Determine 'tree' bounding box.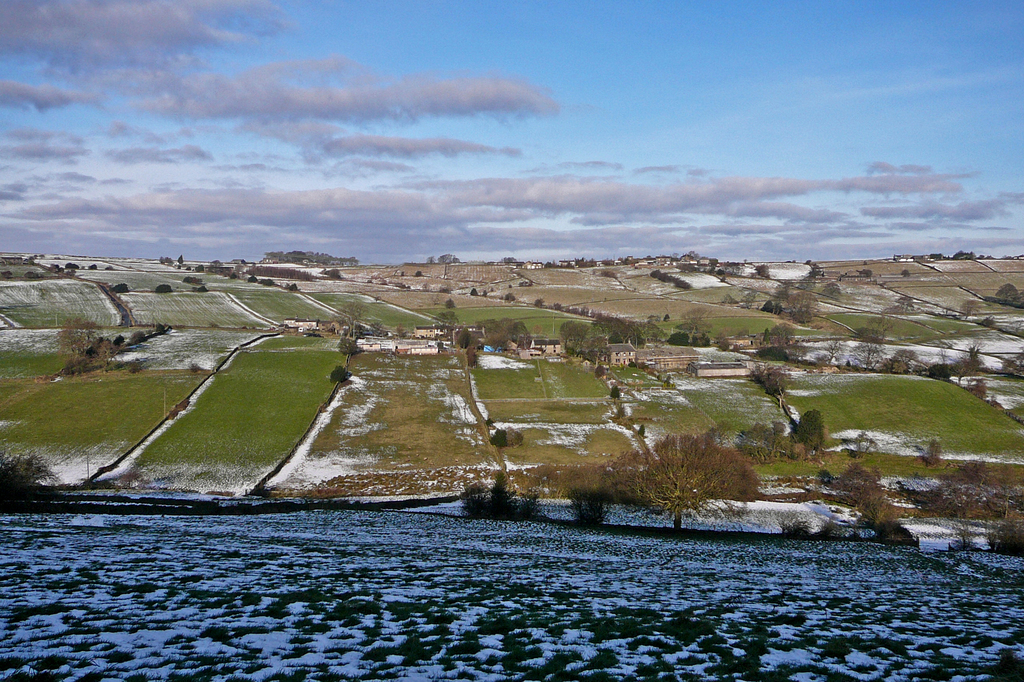
Determined: {"x1": 38, "y1": 253, "x2": 45, "y2": 263}.
